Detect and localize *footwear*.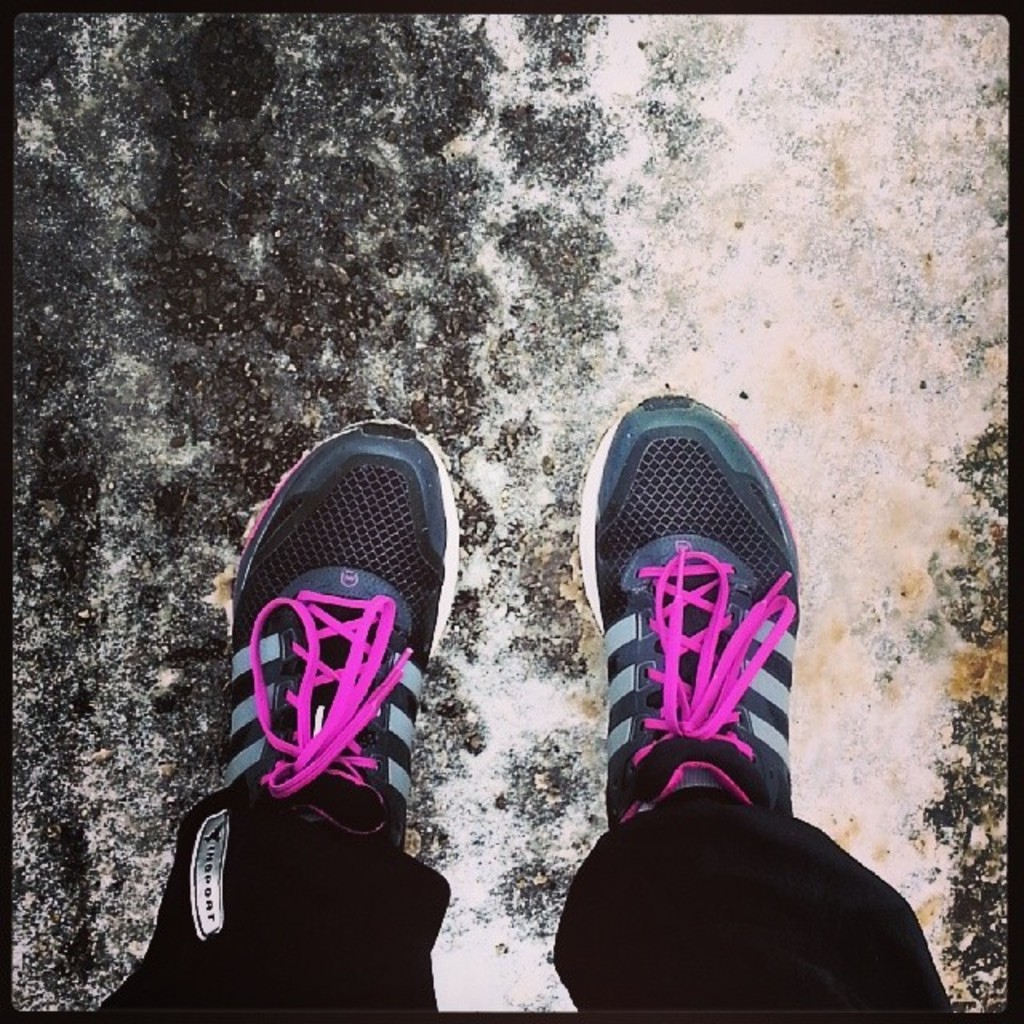
Localized at <bbox>221, 416, 470, 845</bbox>.
